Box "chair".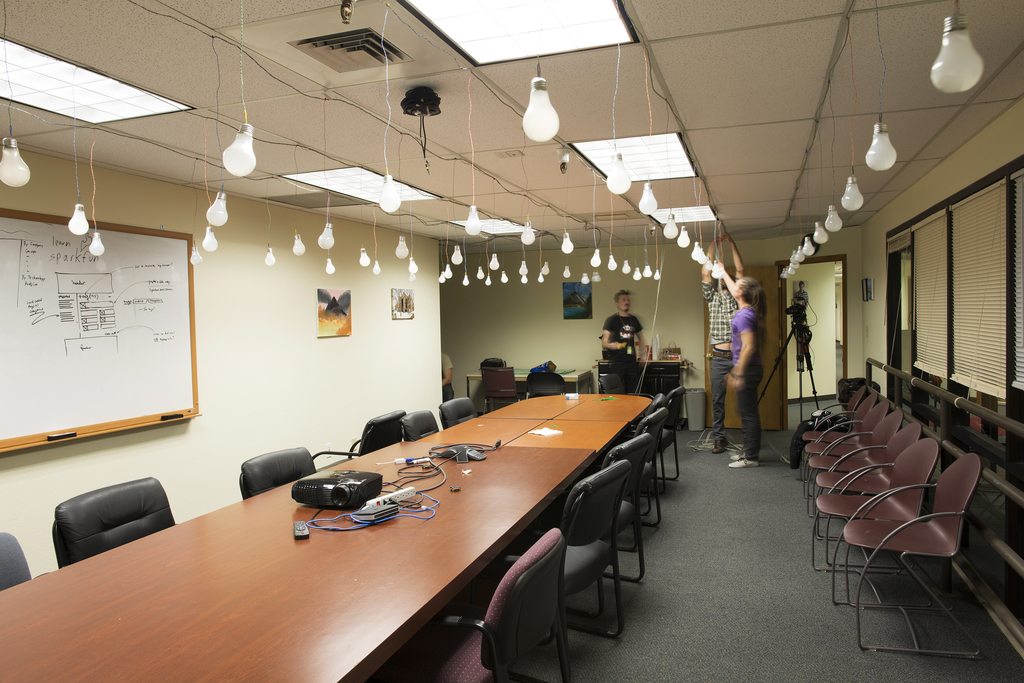
0 527 34 593.
